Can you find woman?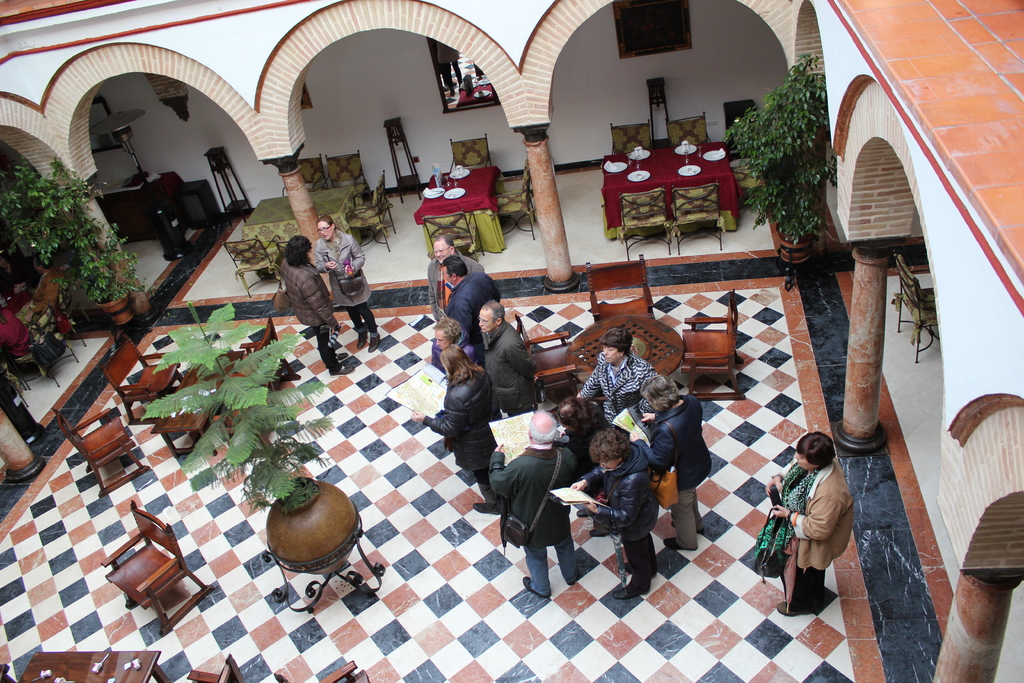
Yes, bounding box: <bbox>316, 215, 379, 349</bbox>.
